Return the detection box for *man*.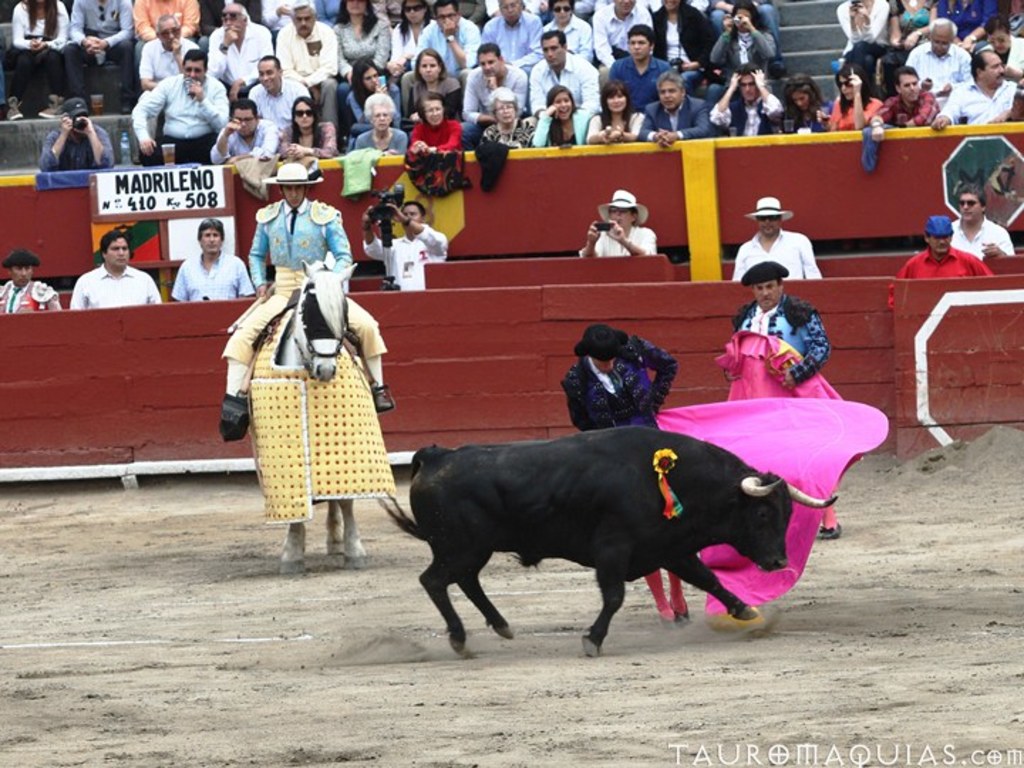
[481,0,546,58].
